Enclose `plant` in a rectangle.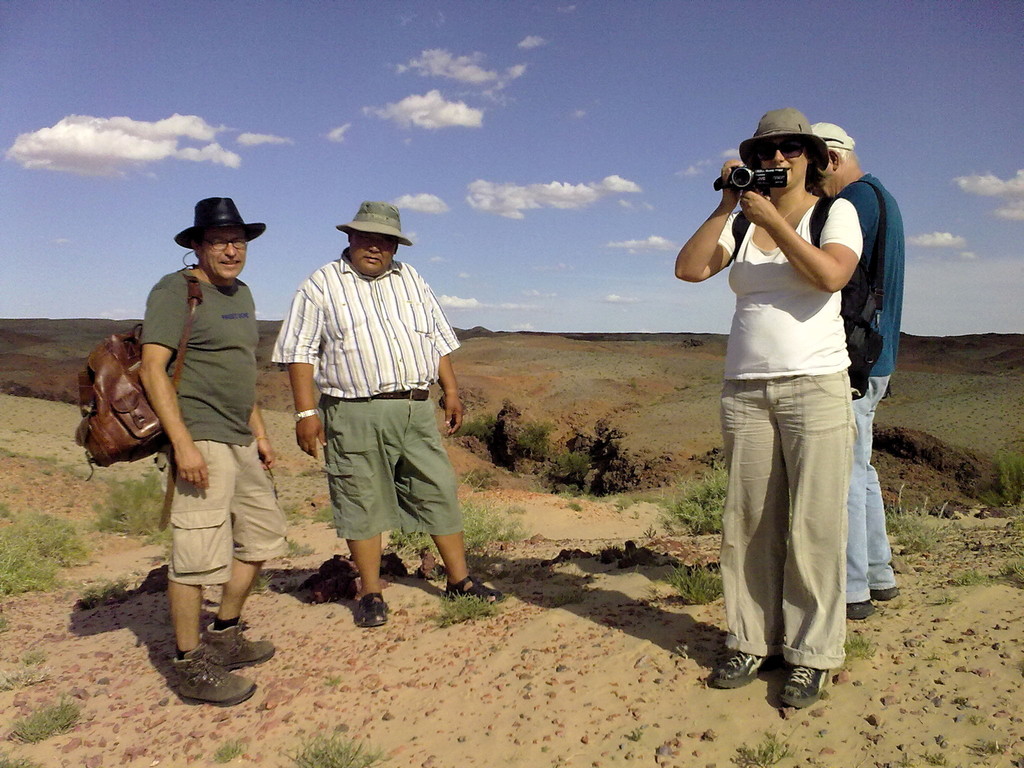
{"left": 730, "top": 713, "right": 794, "bottom": 766}.
